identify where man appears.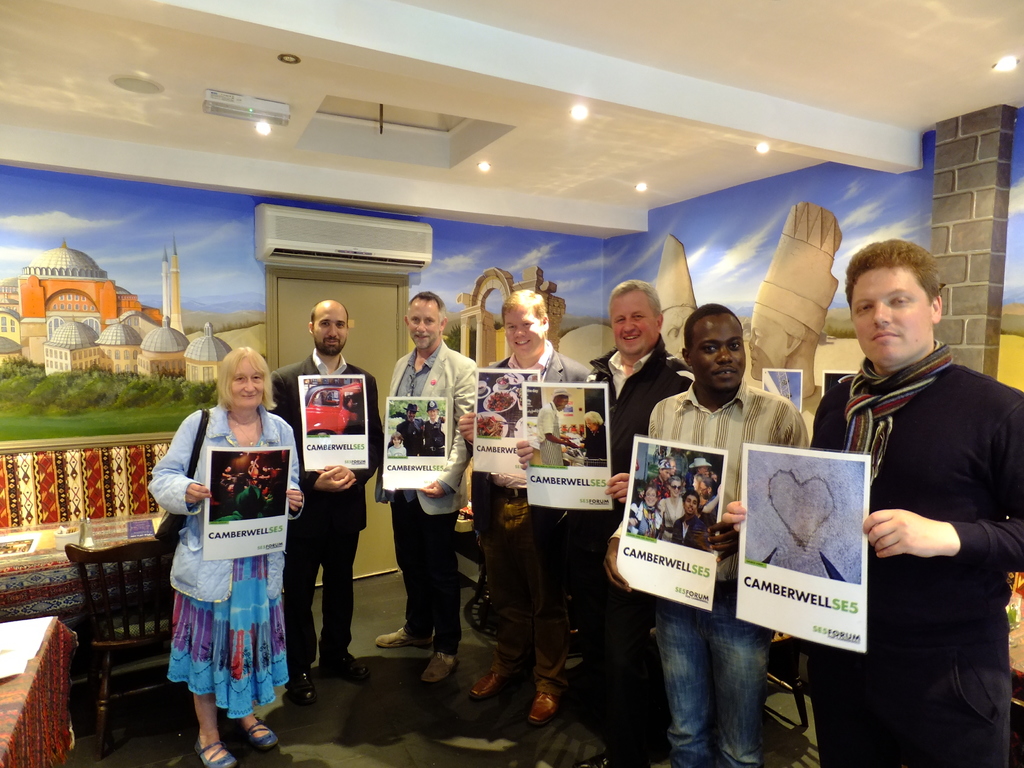
Appears at bbox=[821, 182, 1003, 751].
